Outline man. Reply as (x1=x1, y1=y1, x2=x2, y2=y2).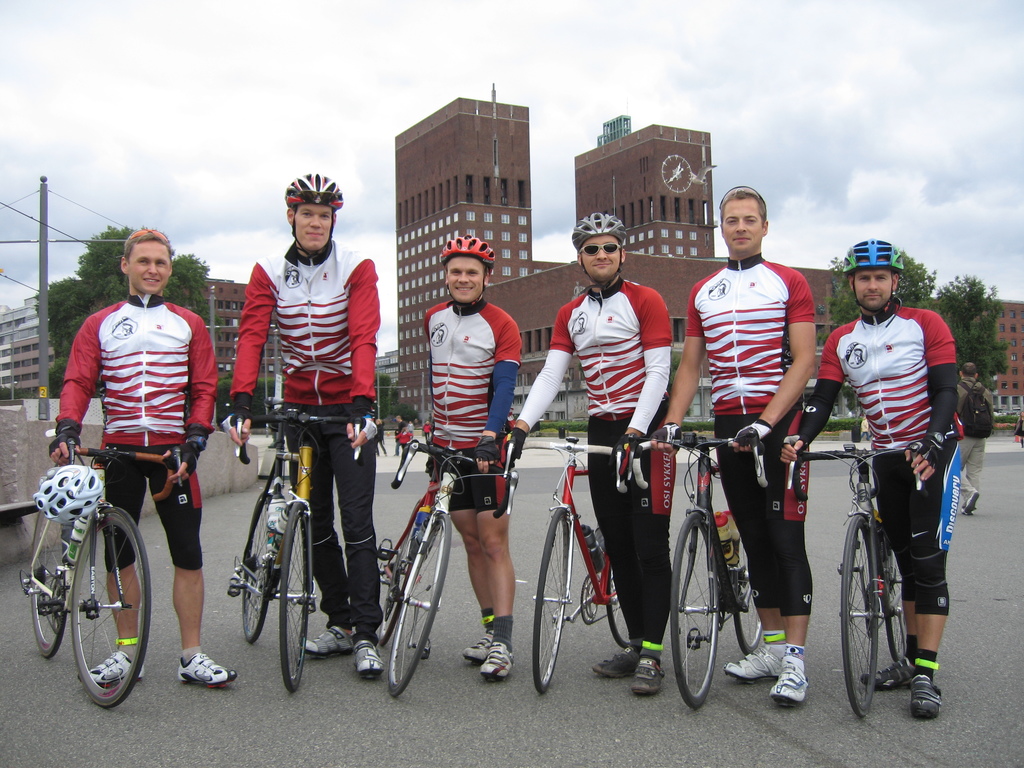
(x1=38, y1=248, x2=221, y2=617).
